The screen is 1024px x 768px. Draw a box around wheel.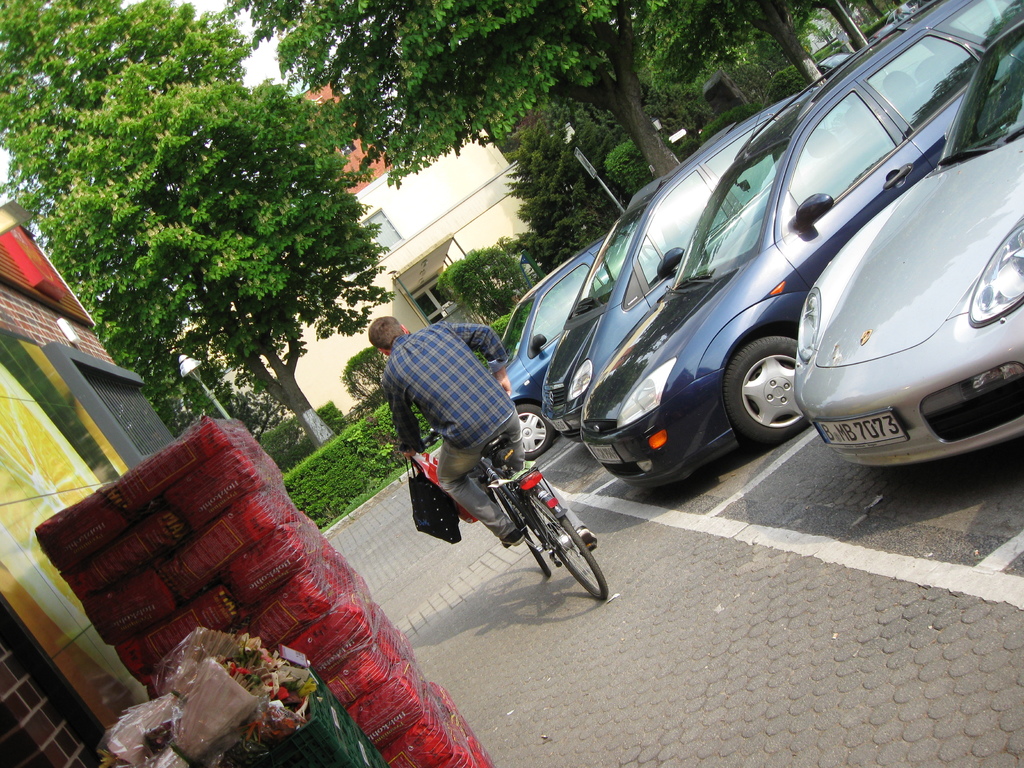
BBox(481, 479, 550, 584).
